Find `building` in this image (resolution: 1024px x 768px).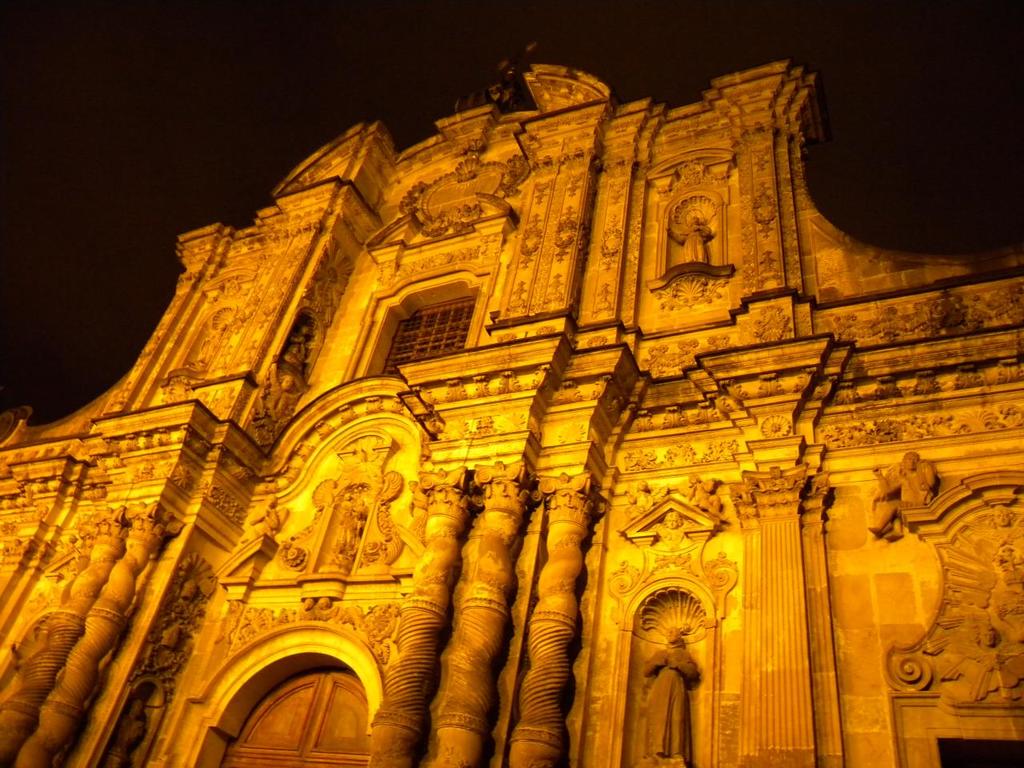
(0, 26, 1023, 766).
